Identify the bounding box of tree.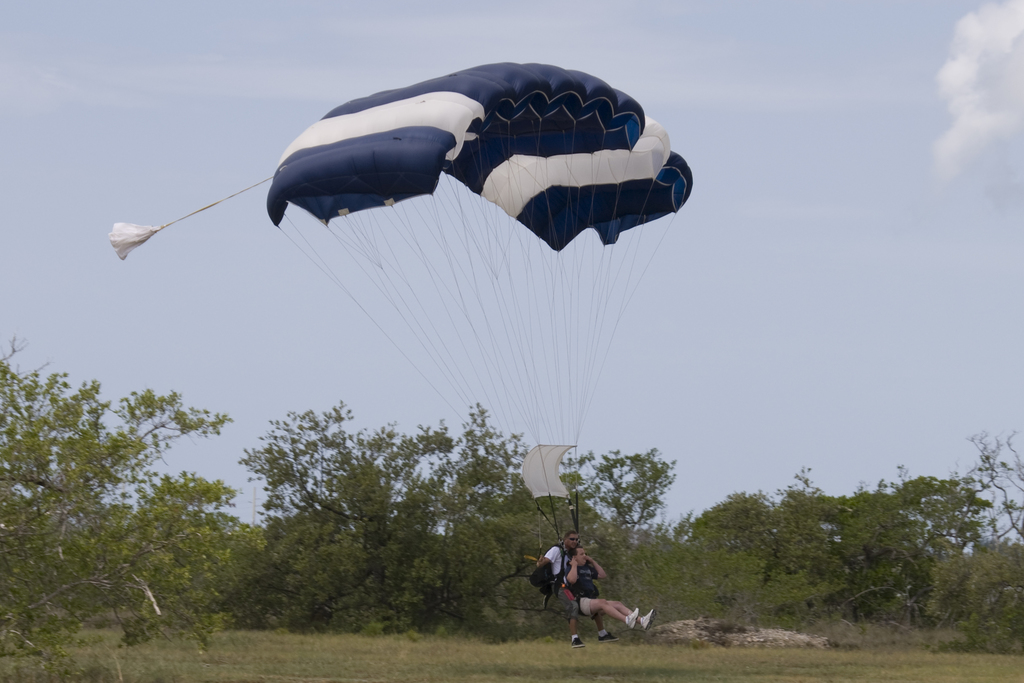
pyautogui.locateOnScreen(682, 429, 1023, 661).
